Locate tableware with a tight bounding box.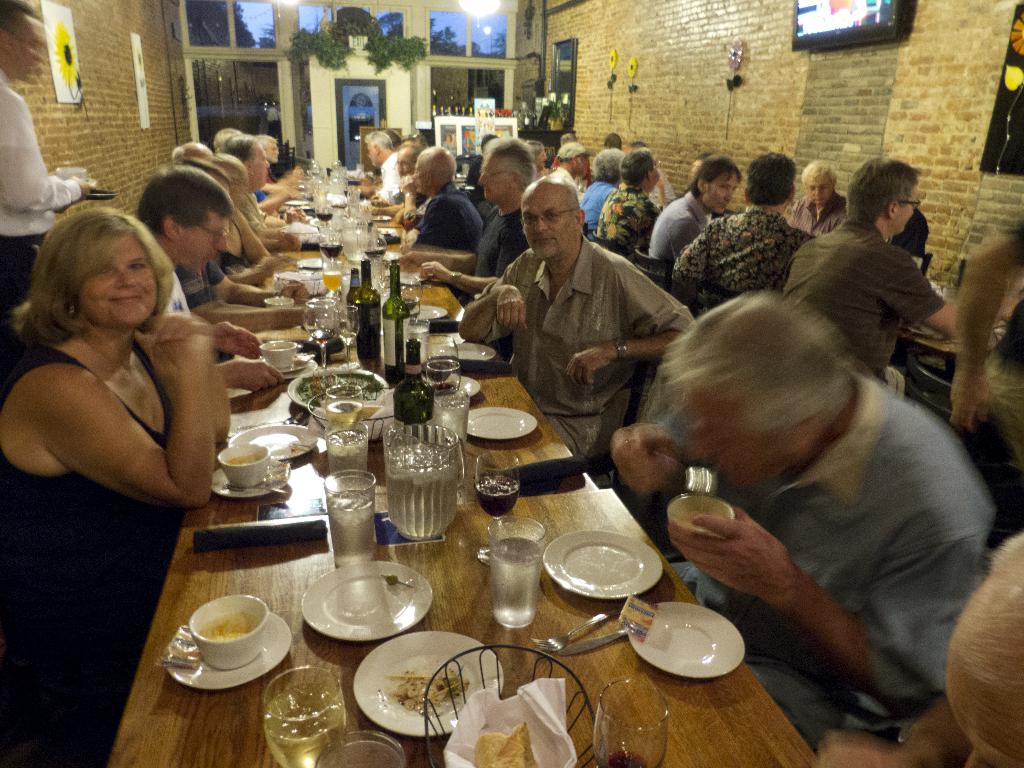
bbox=[422, 643, 595, 767].
